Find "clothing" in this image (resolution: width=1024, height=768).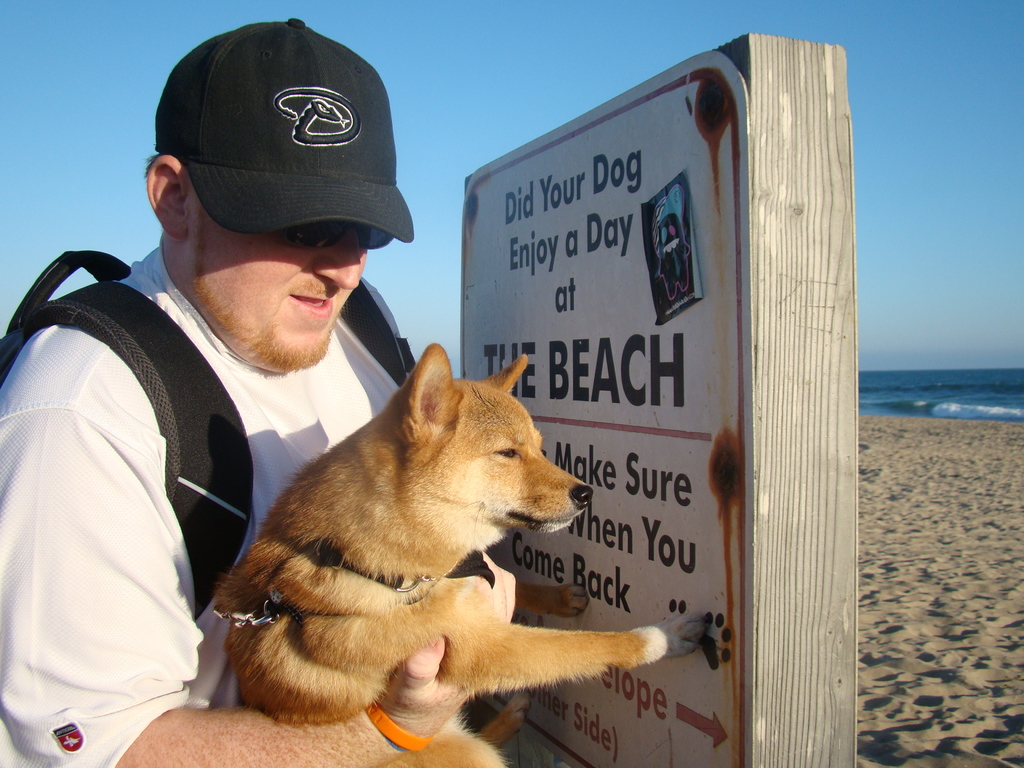
left=0, top=225, right=403, bottom=767.
